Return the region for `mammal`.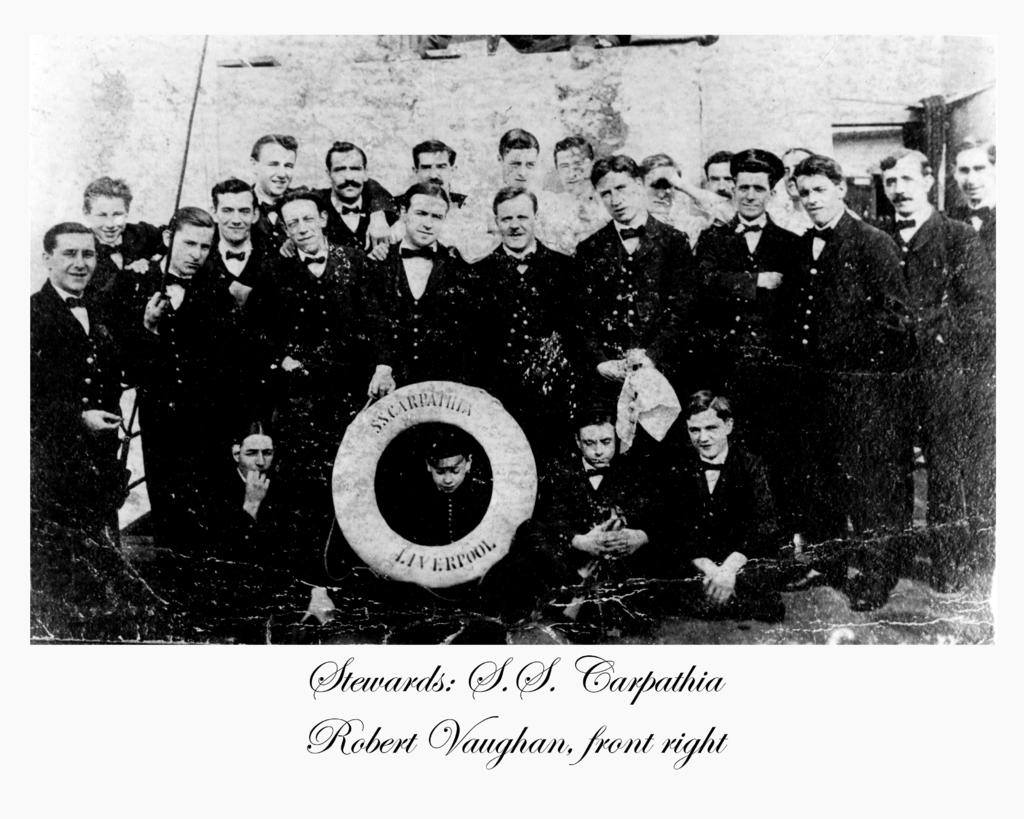
select_region(472, 190, 582, 484).
